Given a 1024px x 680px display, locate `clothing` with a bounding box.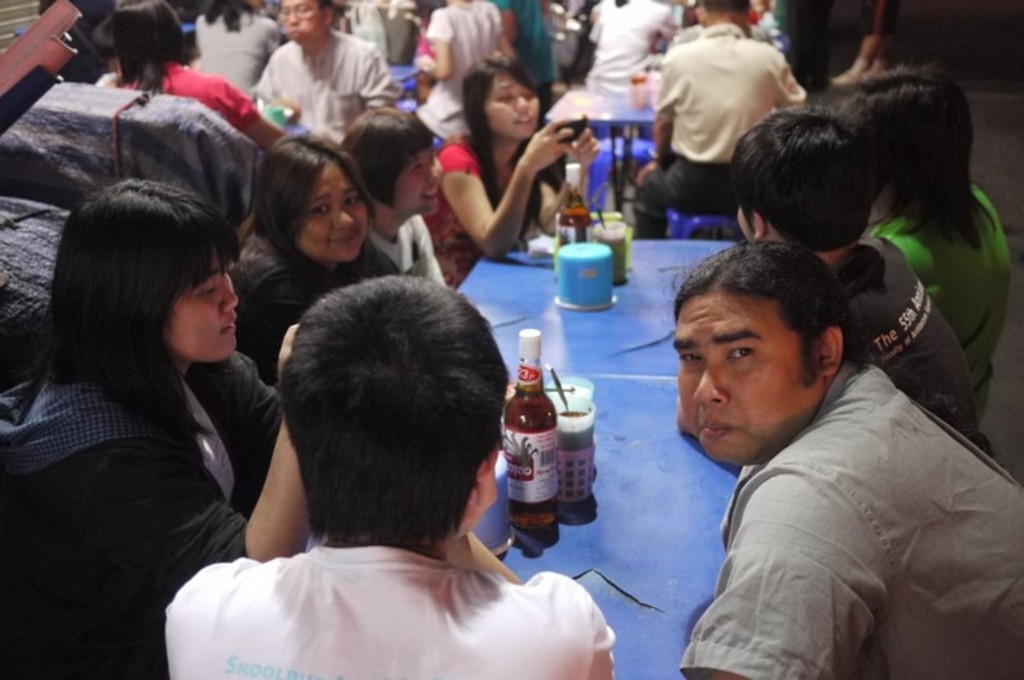
Located: <region>674, 345, 1023, 679</region>.
